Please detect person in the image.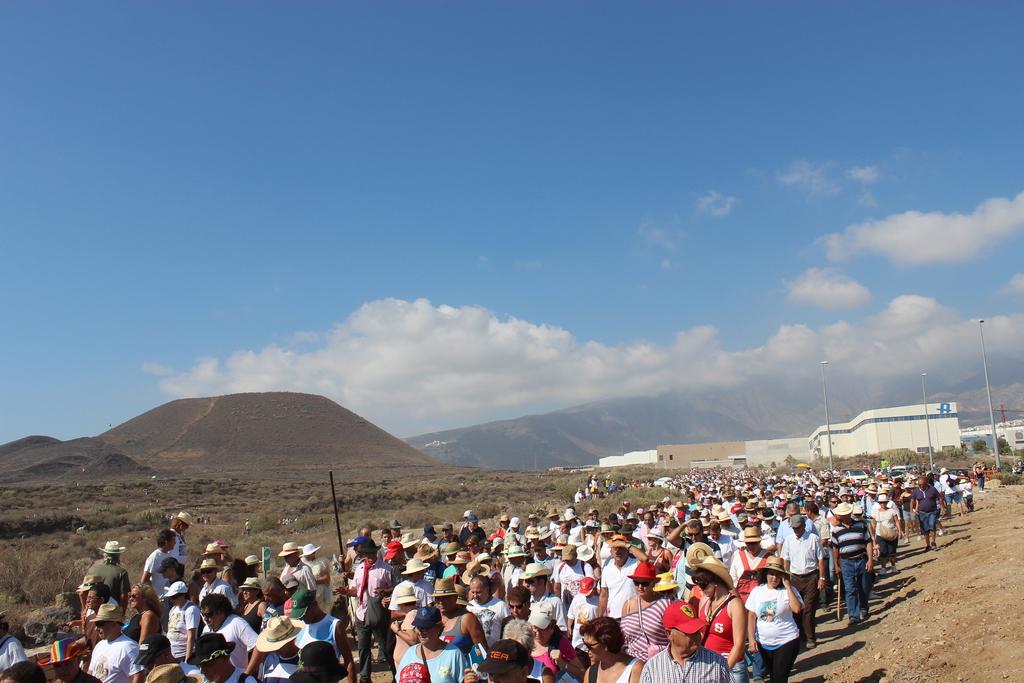
x1=471 y1=636 x2=541 y2=682.
